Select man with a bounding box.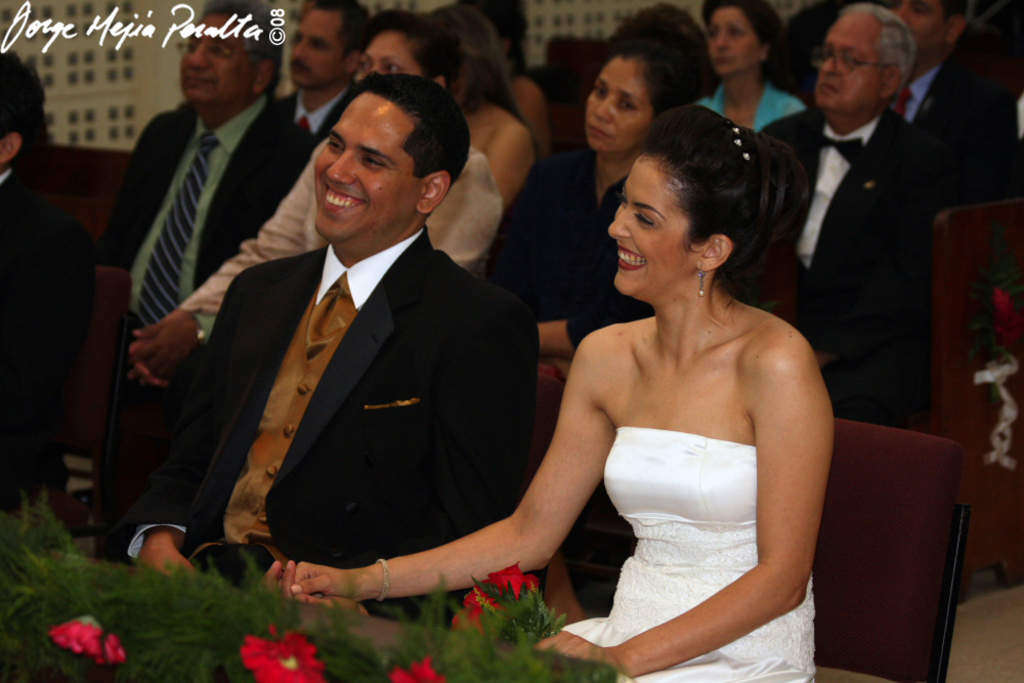
(left=270, top=0, right=372, bottom=154).
